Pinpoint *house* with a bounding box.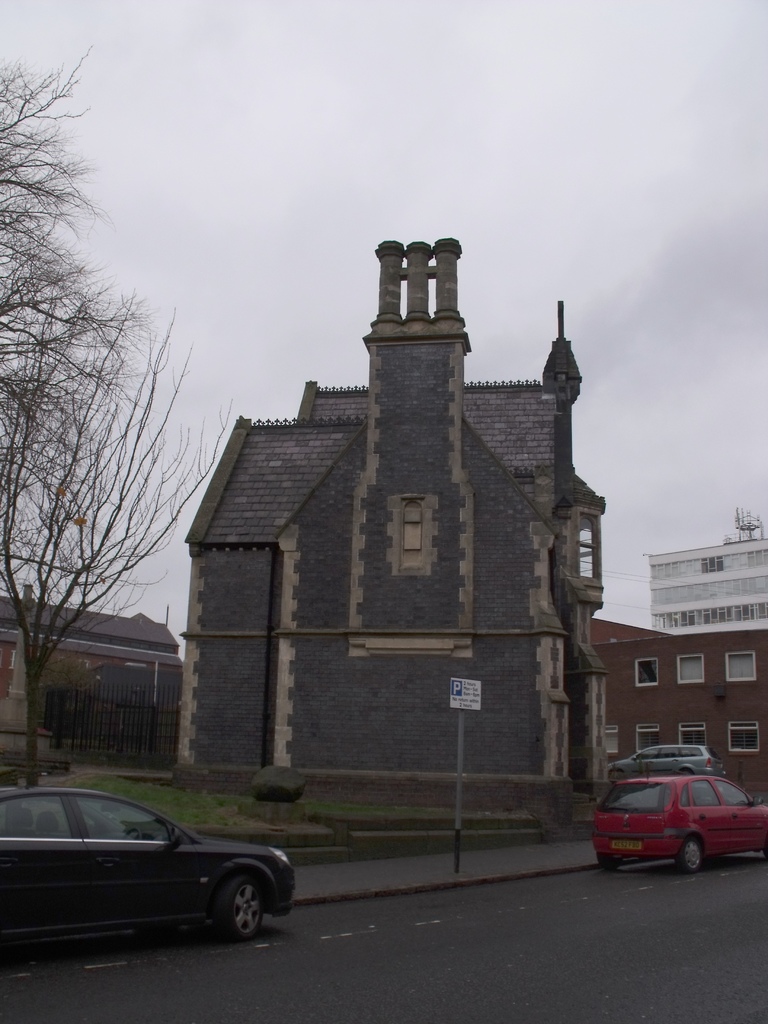
<bbox>0, 607, 189, 783</bbox>.
